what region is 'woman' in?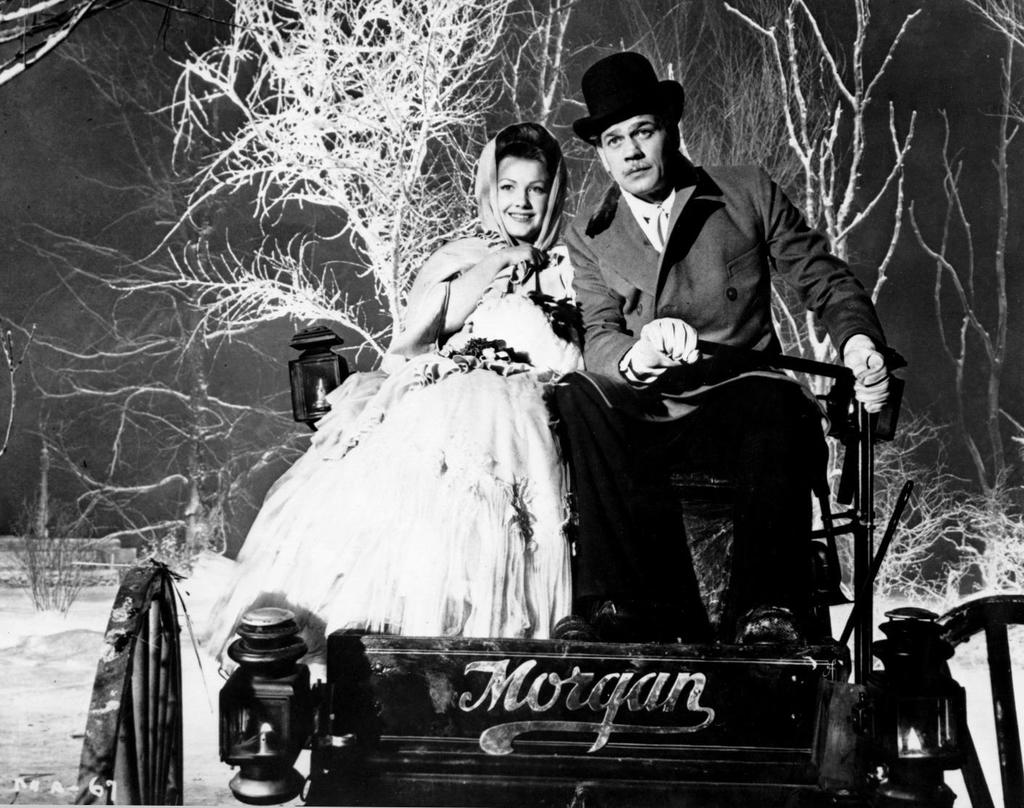
[224,121,625,719].
